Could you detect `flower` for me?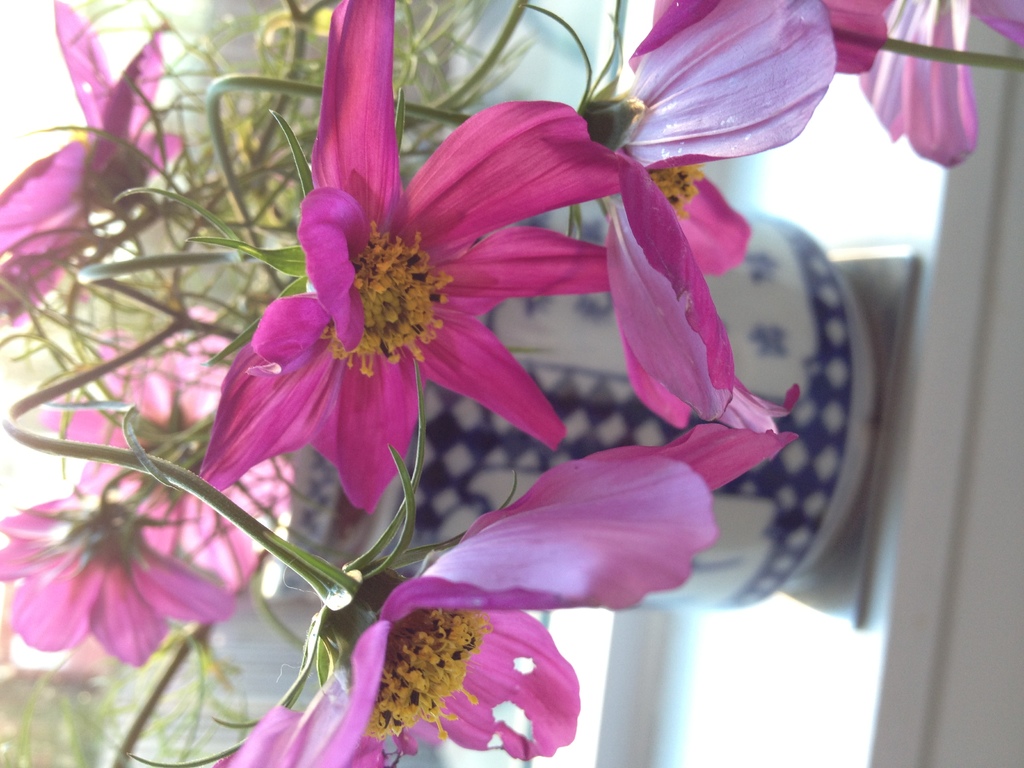
Detection result: 0/0/184/331.
